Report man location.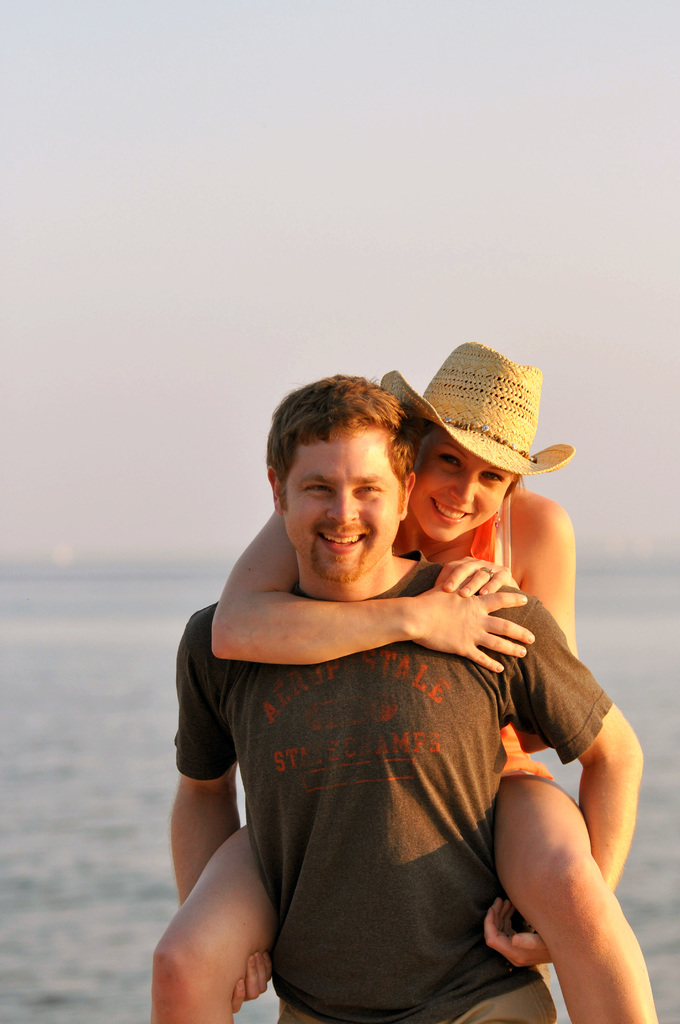
Report: pyautogui.locateOnScreen(150, 350, 620, 1022).
